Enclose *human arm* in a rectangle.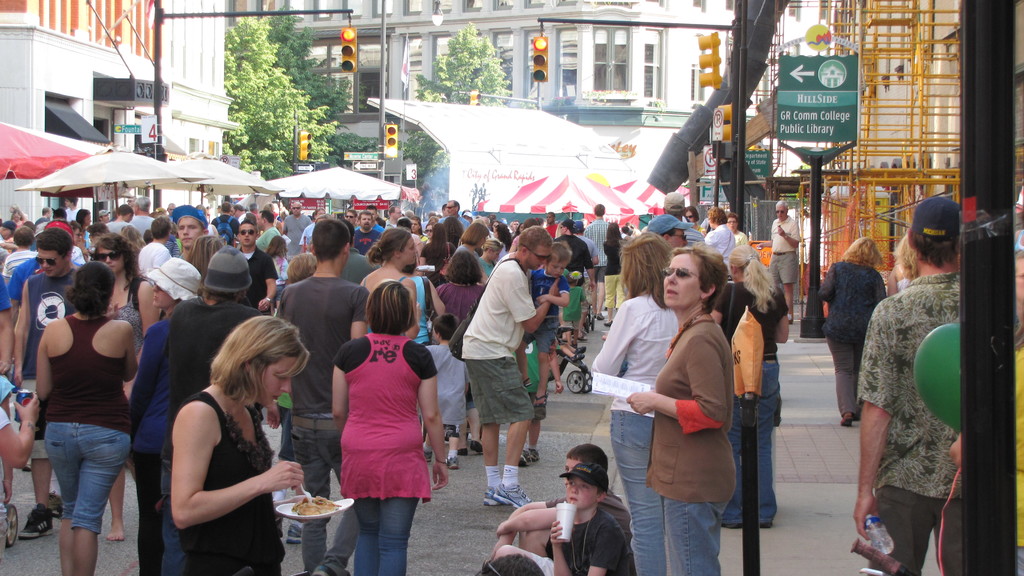
<bbox>591, 303, 634, 376</bbox>.
